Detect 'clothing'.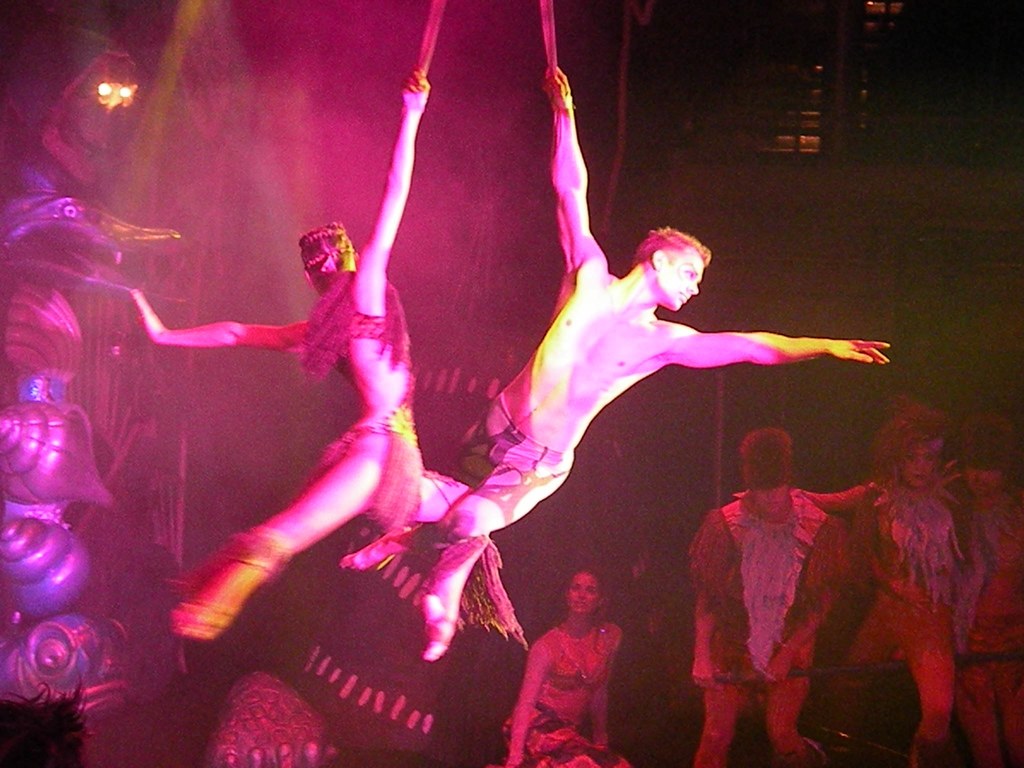
Detected at 514, 602, 648, 760.
